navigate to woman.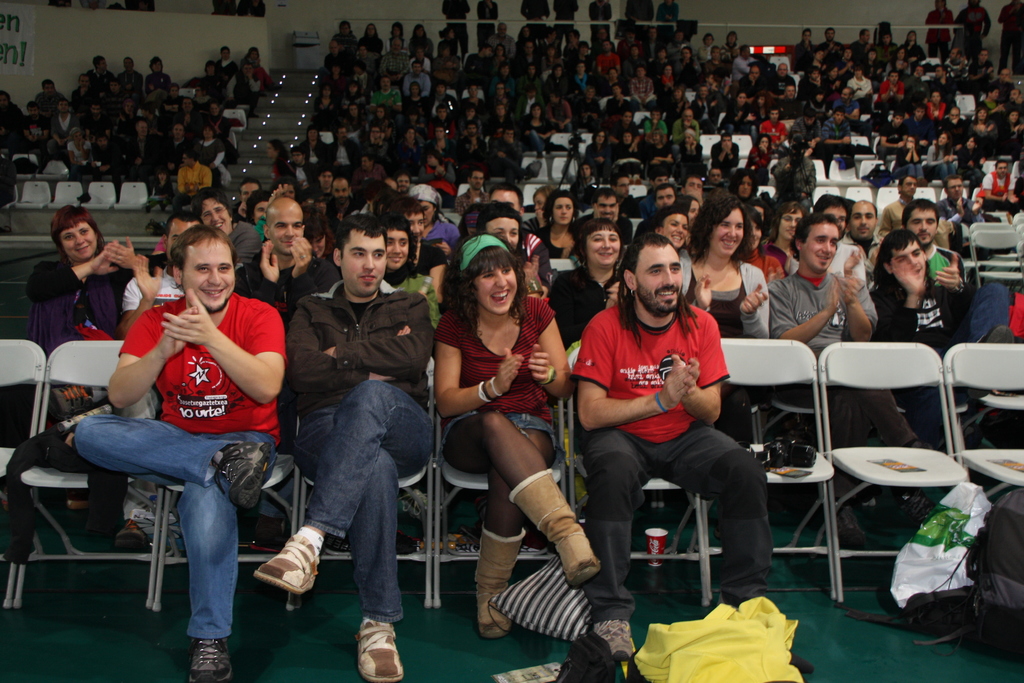
Navigation target: region(521, 103, 556, 160).
